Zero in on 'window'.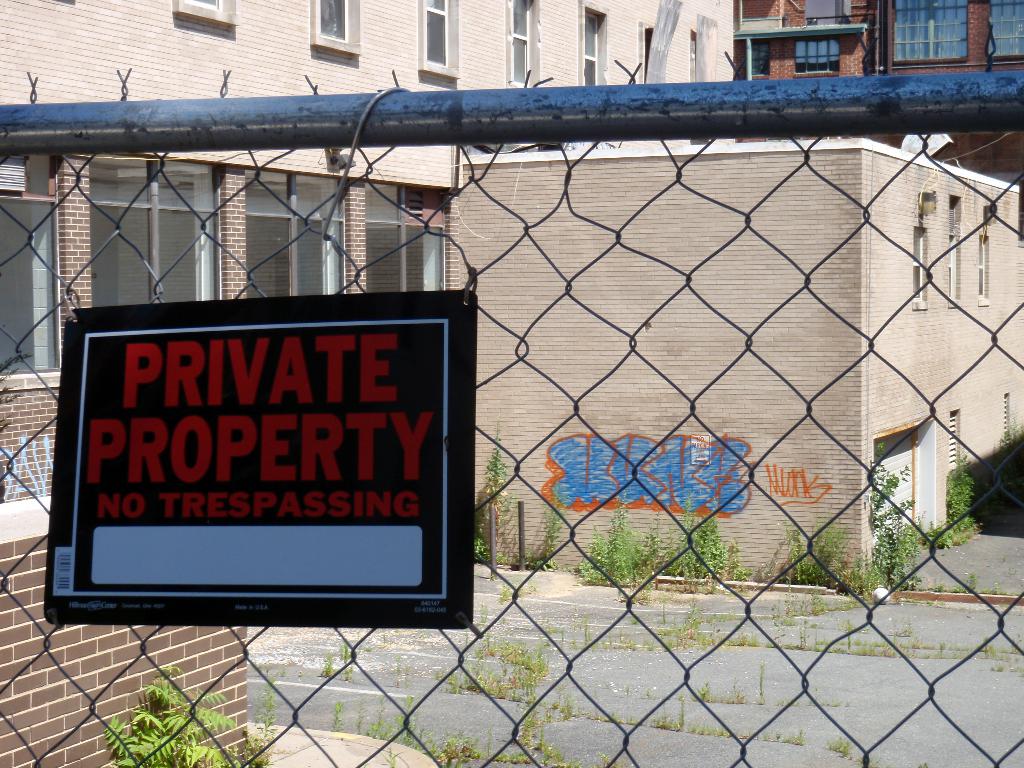
Zeroed in: region(990, 0, 1023, 58).
